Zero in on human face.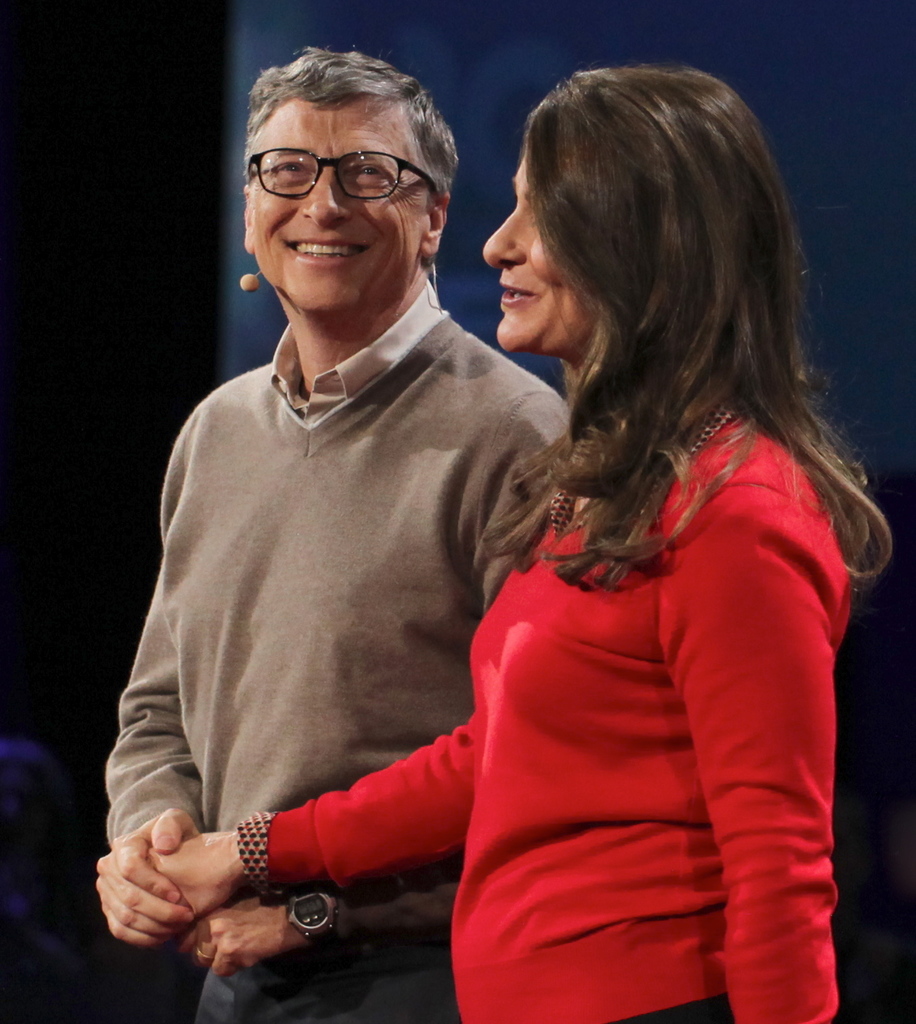
Zeroed in: box=[486, 157, 596, 351].
